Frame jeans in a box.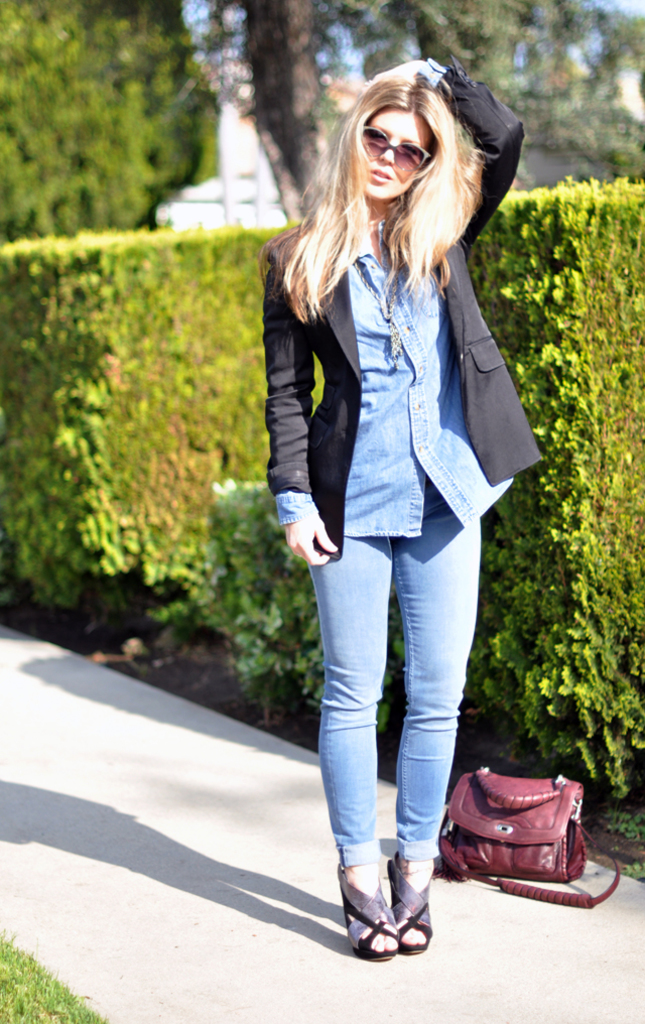
BBox(286, 484, 501, 932).
